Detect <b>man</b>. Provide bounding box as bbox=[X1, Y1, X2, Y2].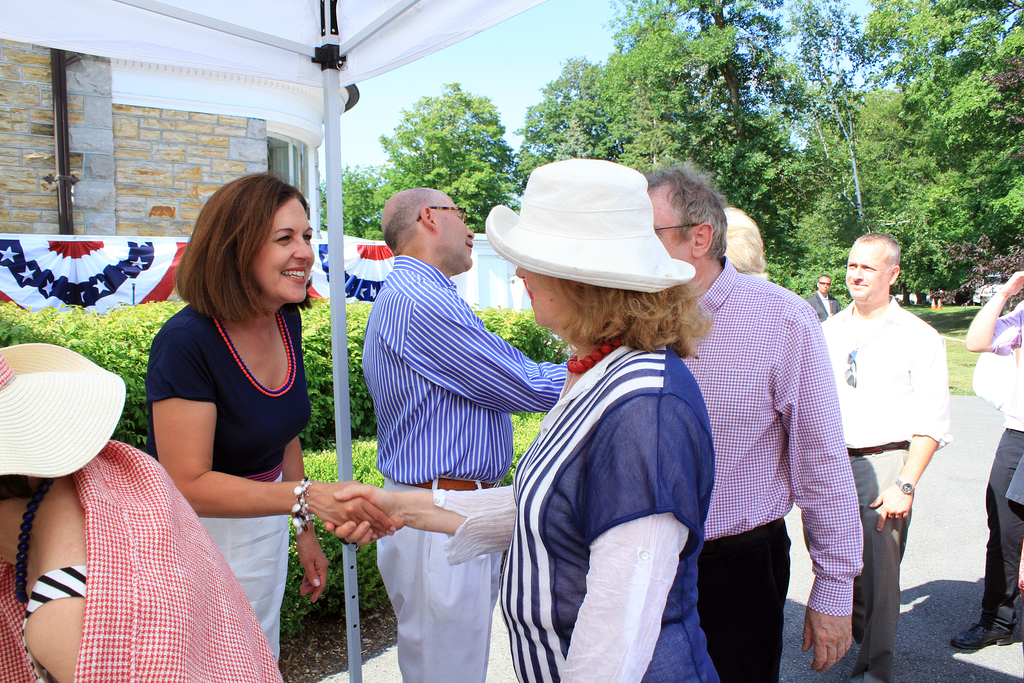
bbox=[643, 161, 865, 682].
